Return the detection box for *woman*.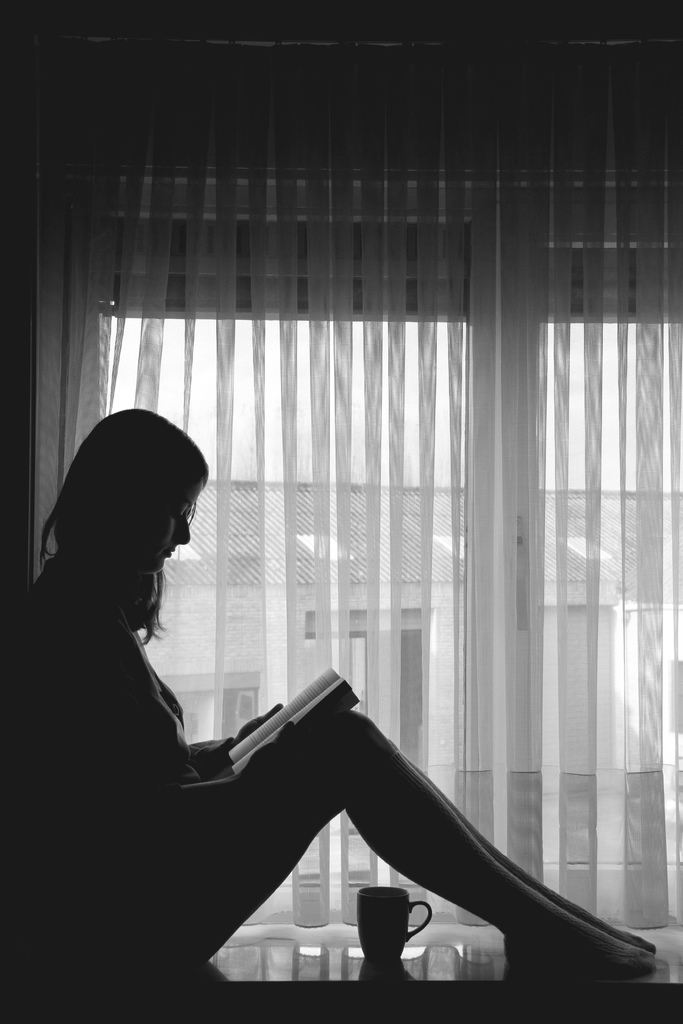
bbox=[0, 408, 658, 982].
